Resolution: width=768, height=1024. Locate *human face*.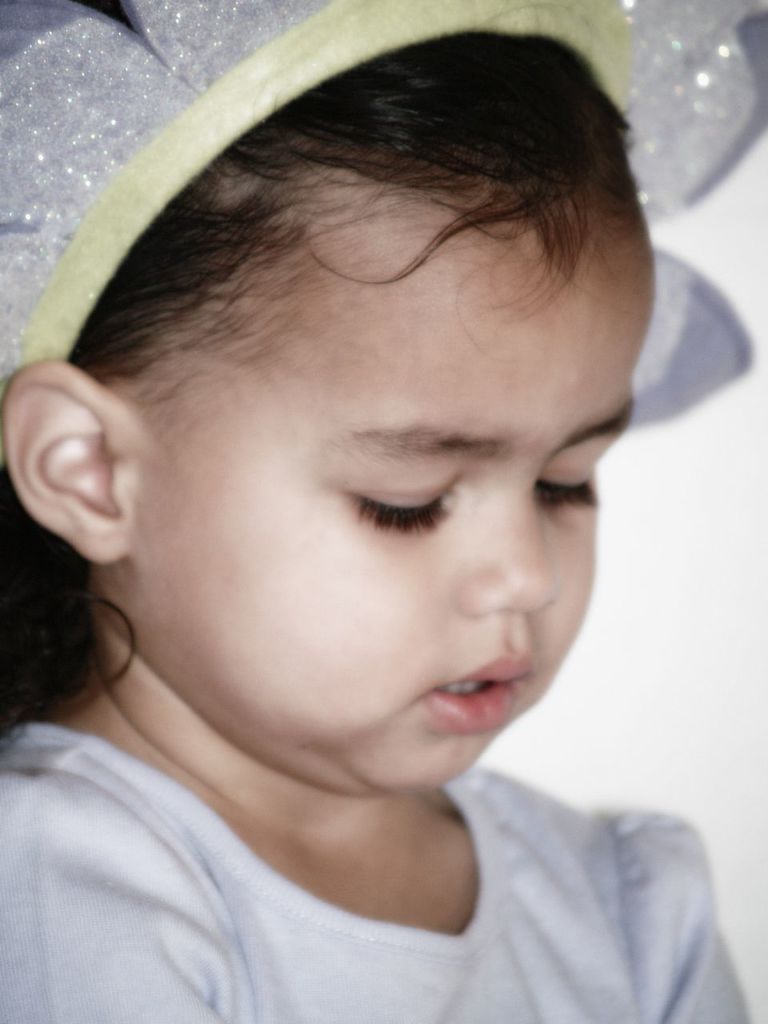
bbox=[130, 201, 657, 785].
